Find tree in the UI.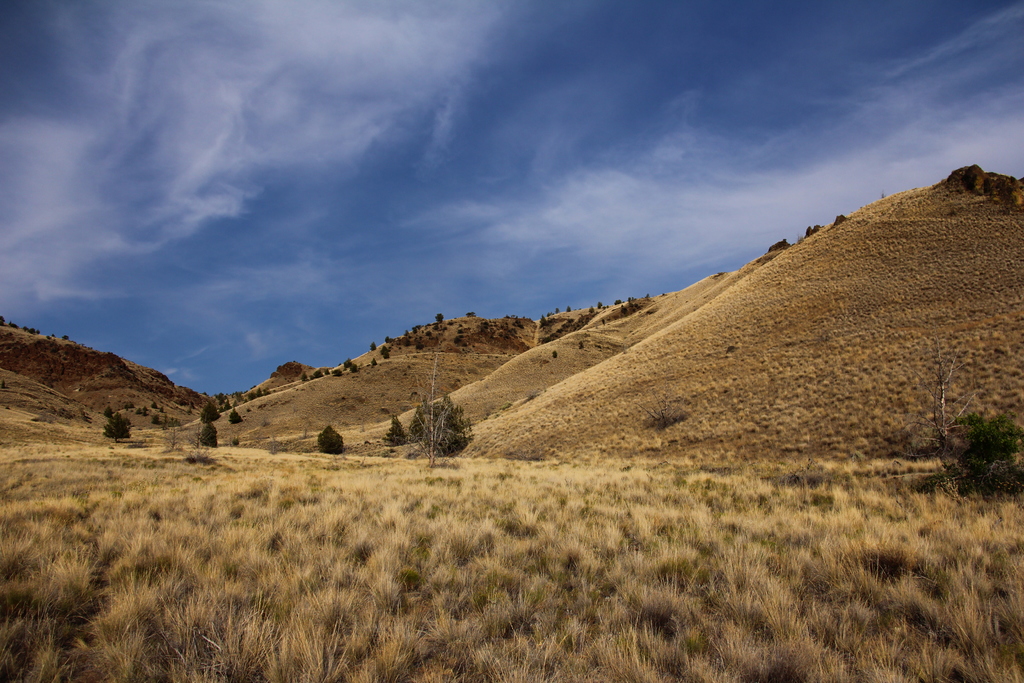
UI element at rect(411, 322, 423, 334).
